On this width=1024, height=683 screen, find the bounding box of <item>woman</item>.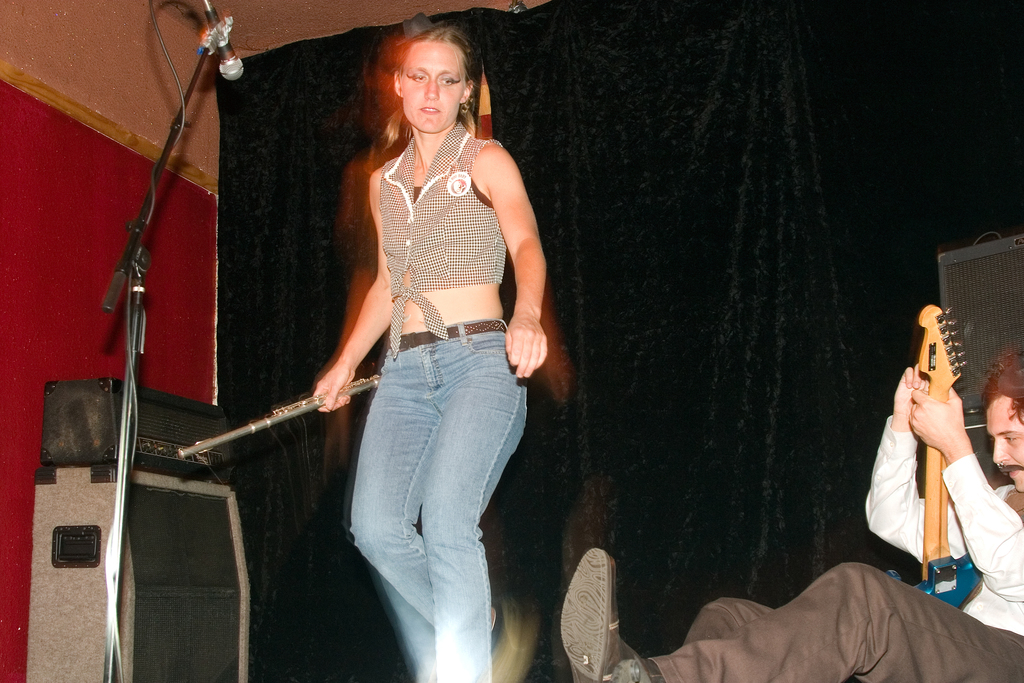
Bounding box: l=267, t=4, r=564, b=660.
